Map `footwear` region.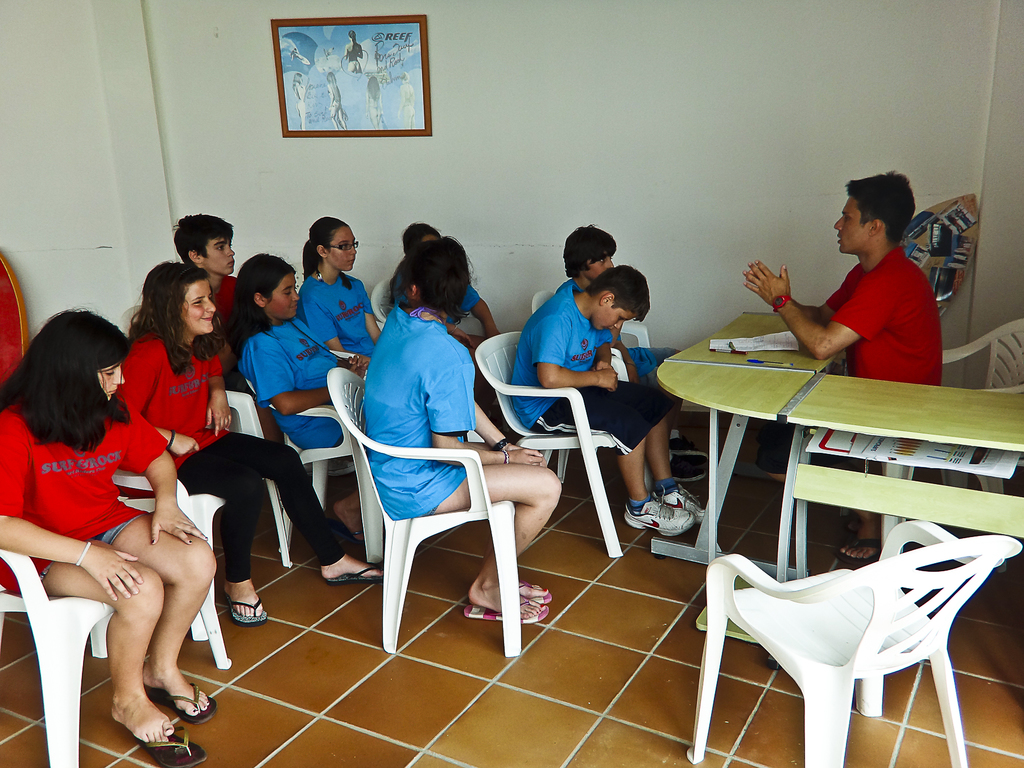
Mapped to rect(227, 599, 263, 625).
